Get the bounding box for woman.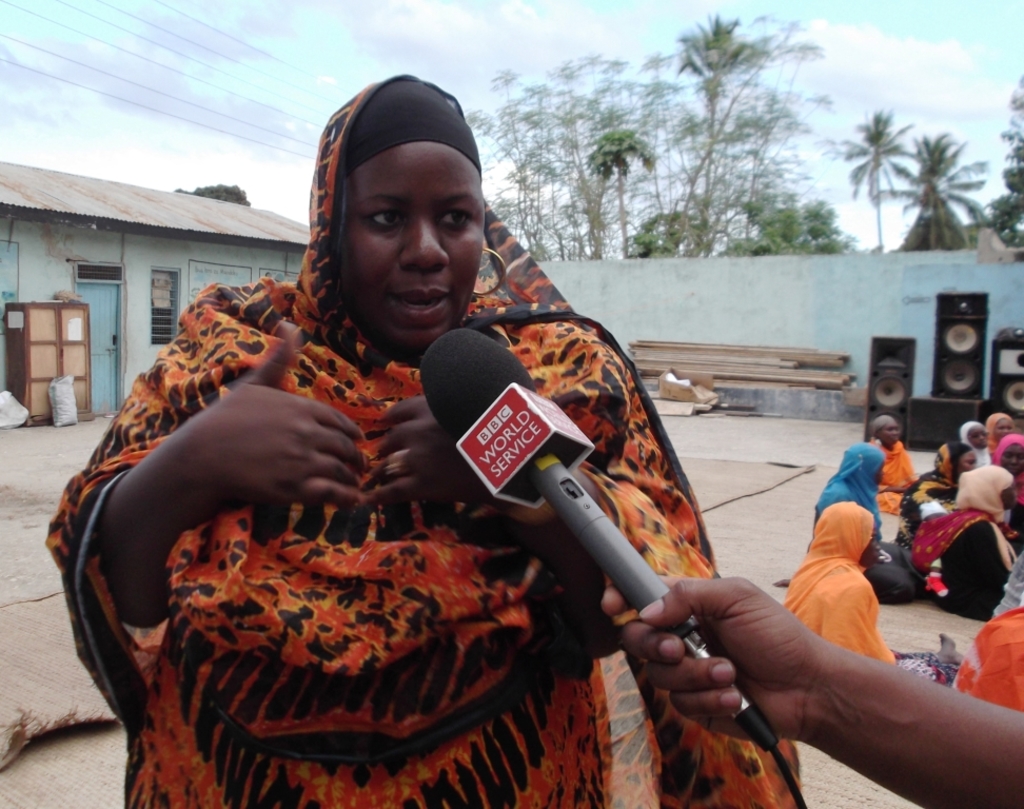
detection(45, 67, 796, 808).
